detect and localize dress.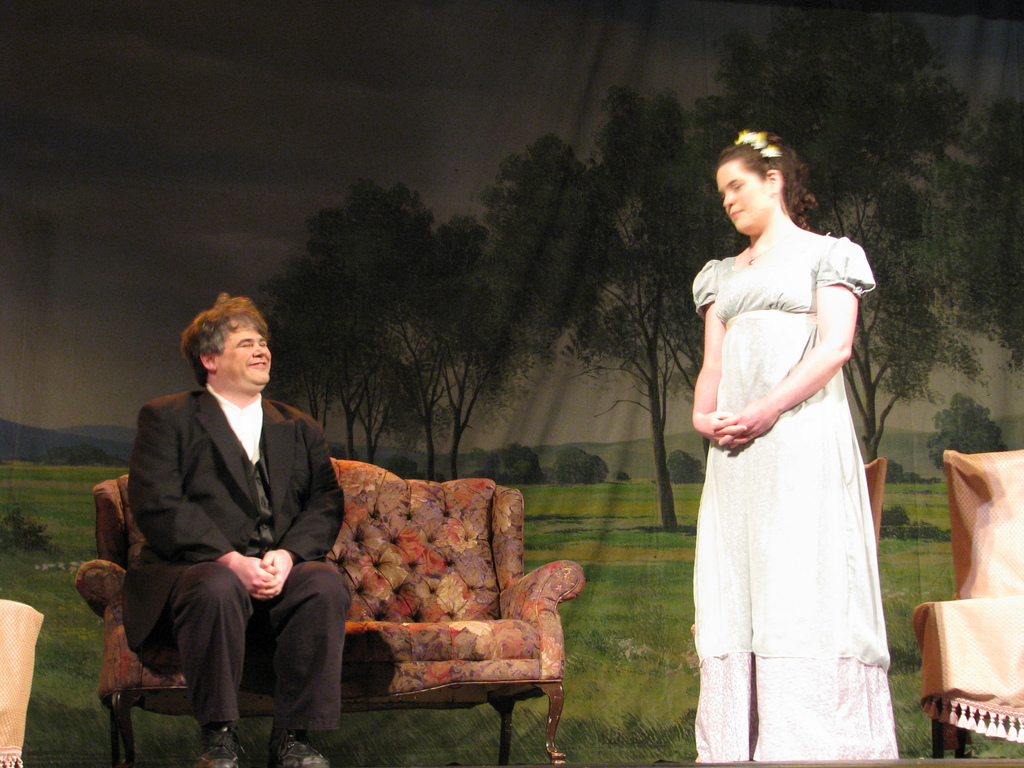
Localized at Rect(685, 231, 895, 762).
